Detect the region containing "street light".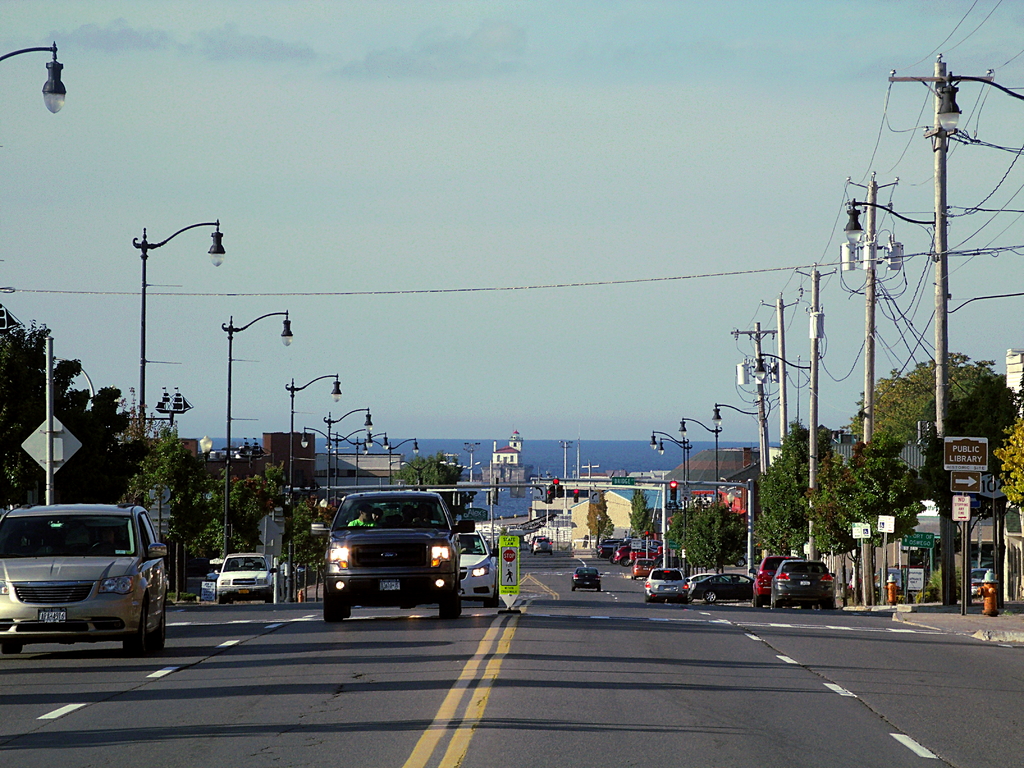
x1=461 y1=440 x2=483 y2=482.
